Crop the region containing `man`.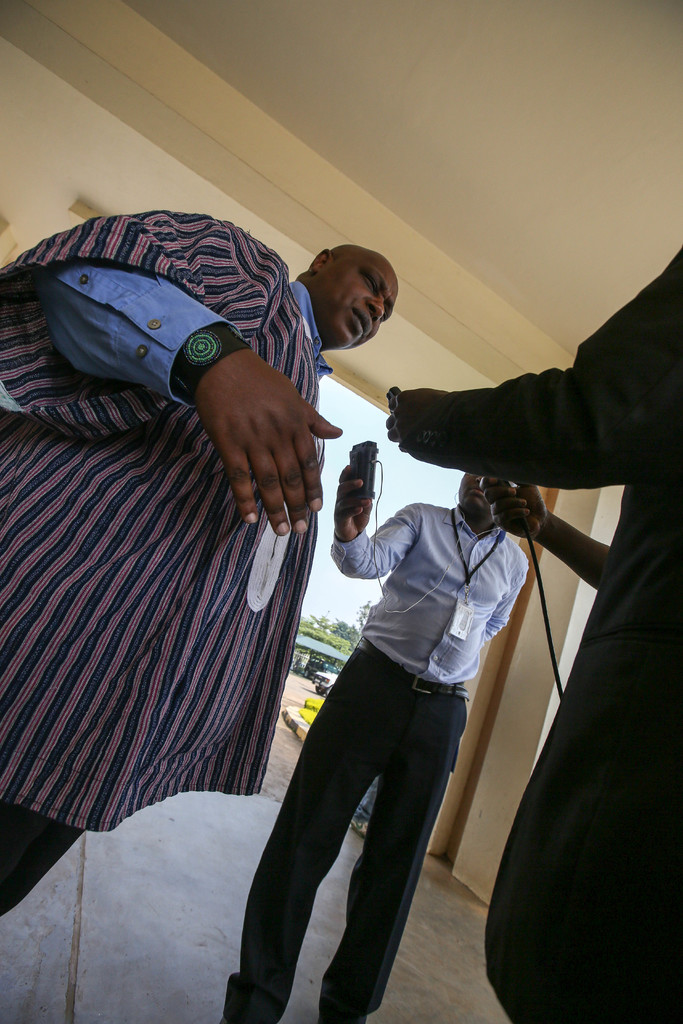
Crop region: {"x1": 381, "y1": 243, "x2": 682, "y2": 1023}.
